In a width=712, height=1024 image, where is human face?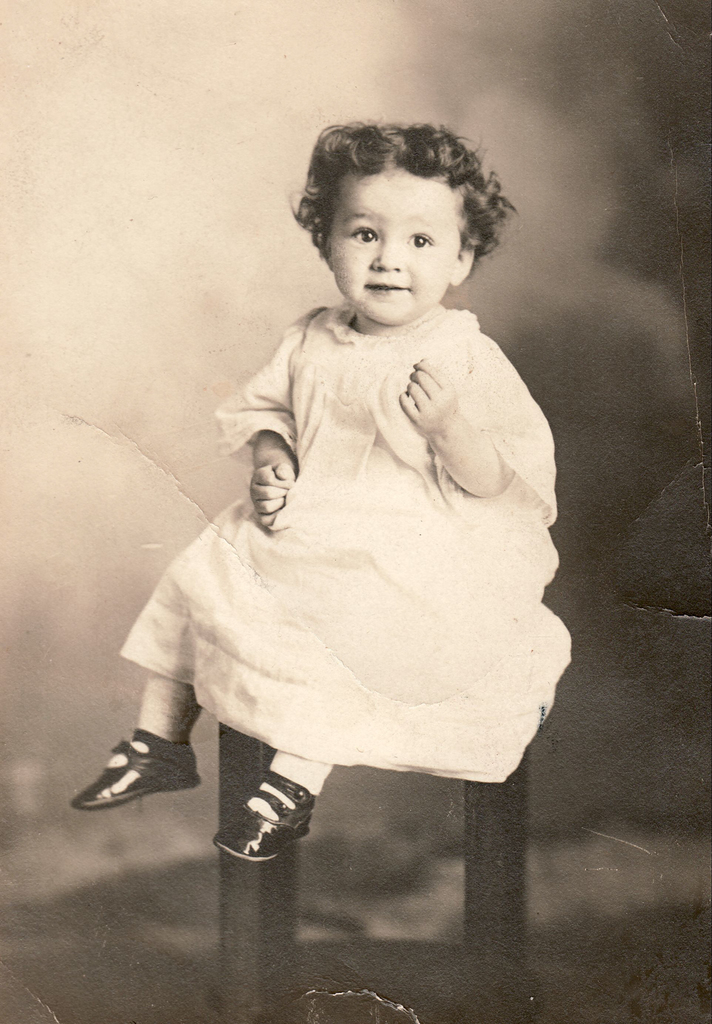
[x1=325, y1=179, x2=467, y2=323].
